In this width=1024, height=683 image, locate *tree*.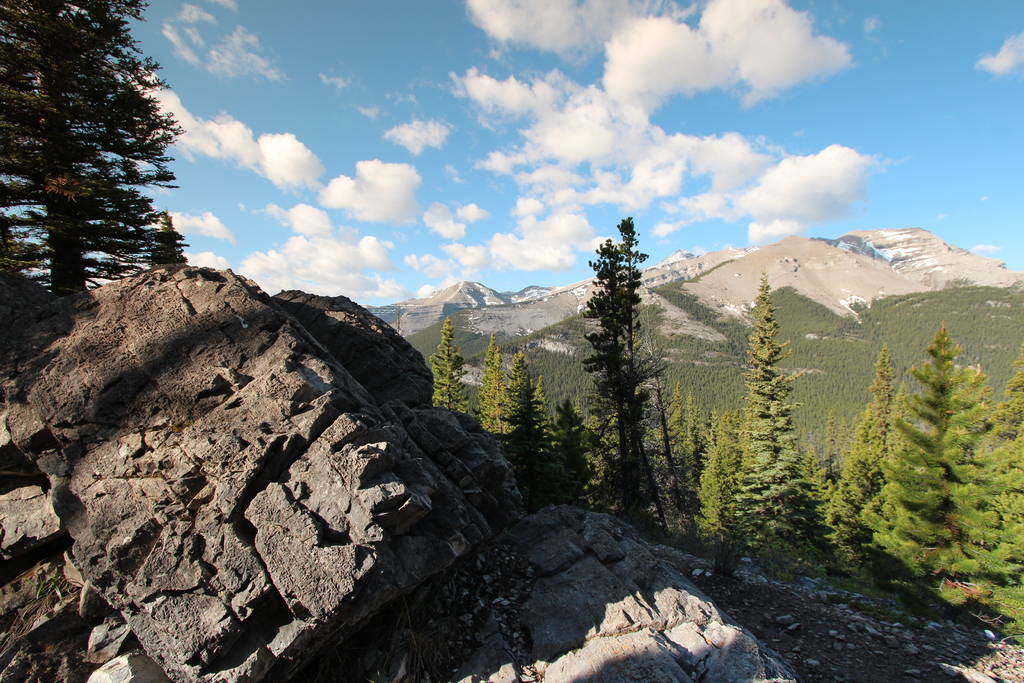
Bounding box: 728,264,833,569.
